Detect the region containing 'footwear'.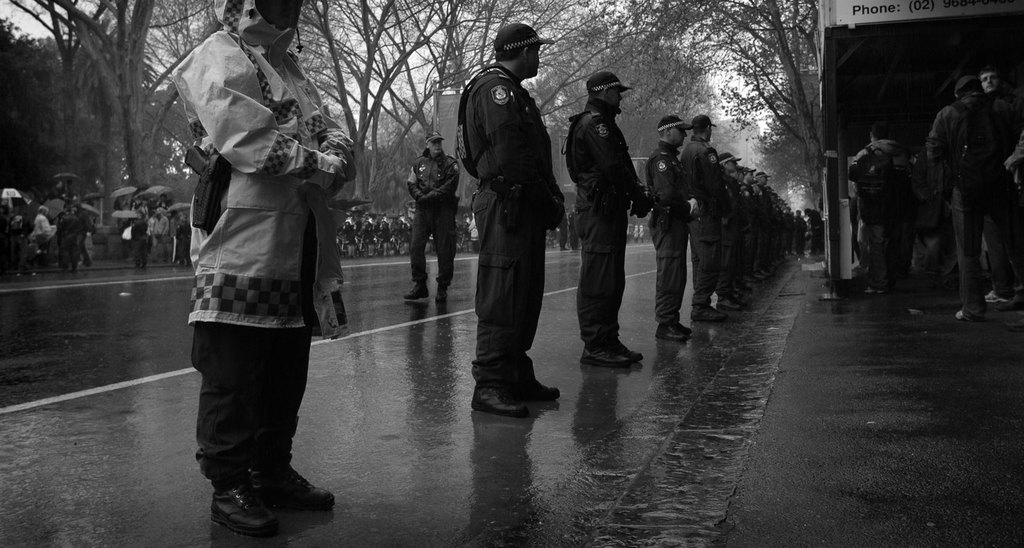
Rect(134, 263, 139, 268).
